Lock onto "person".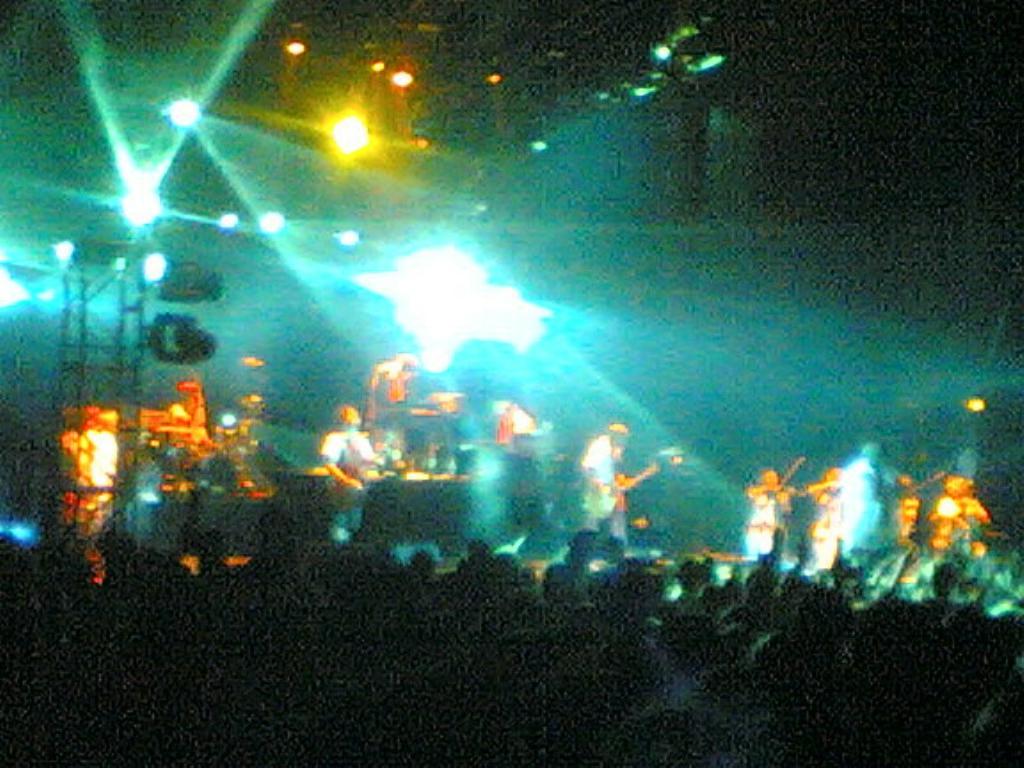
Locked: bbox=[582, 420, 636, 541].
